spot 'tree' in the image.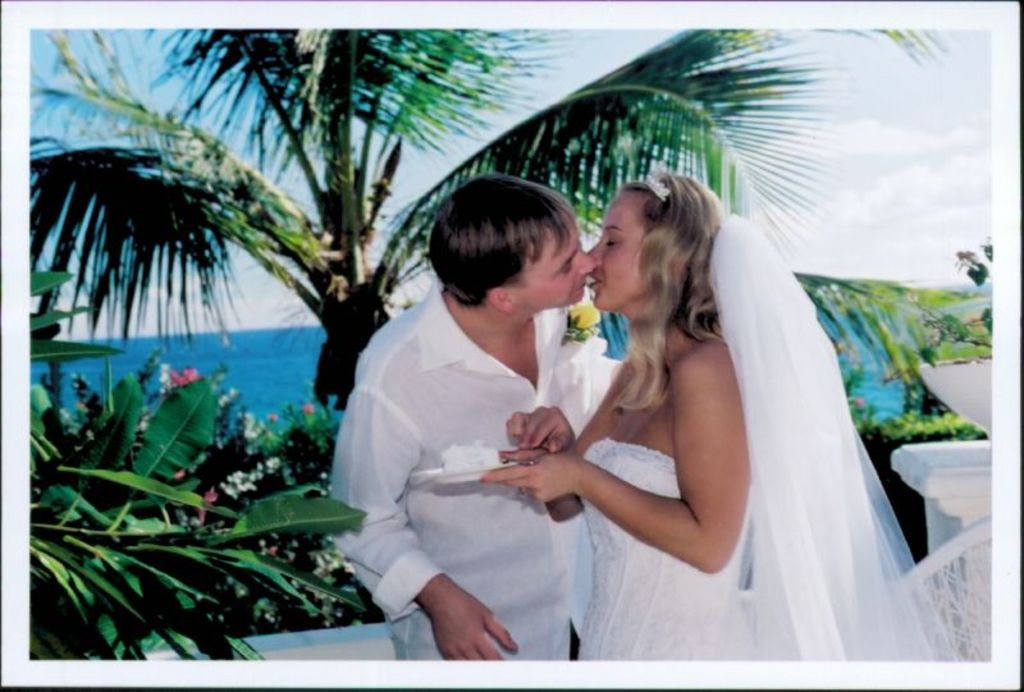
'tree' found at detection(116, 0, 1023, 638).
